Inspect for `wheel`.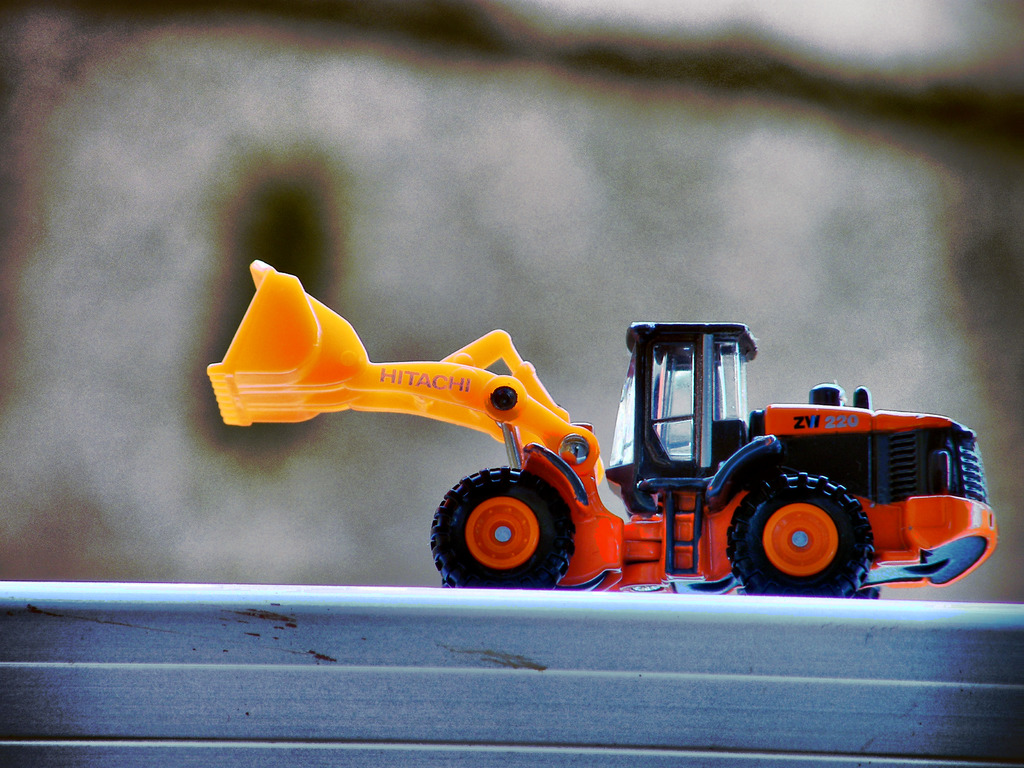
Inspection: {"x1": 714, "y1": 468, "x2": 890, "y2": 593}.
